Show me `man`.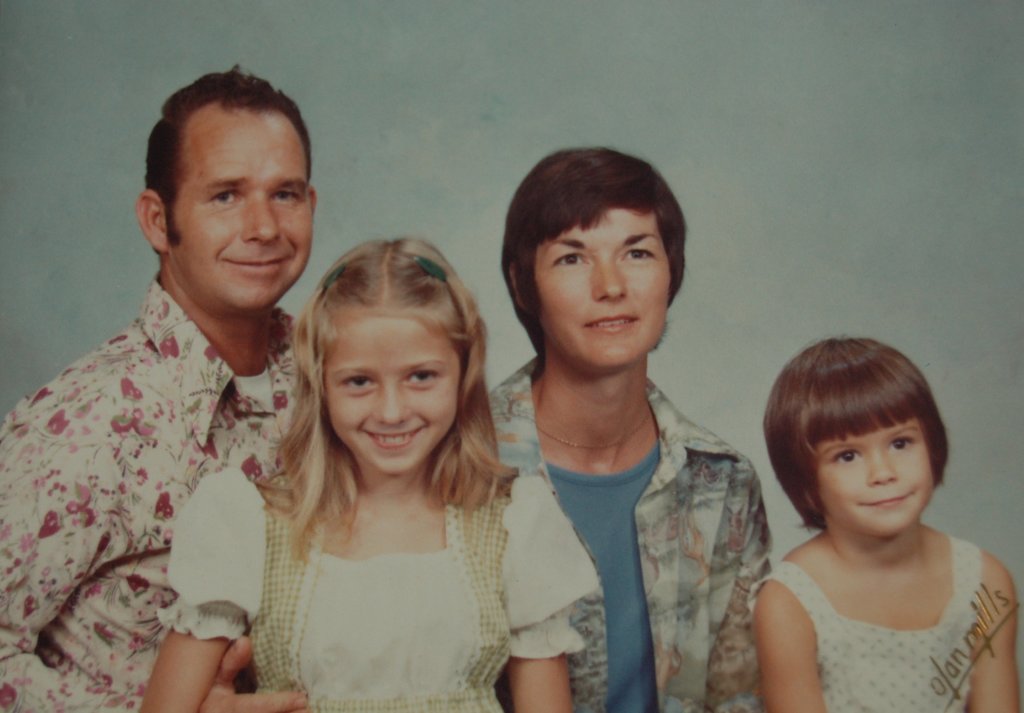
`man` is here: l=15, t=91, r=343, b=684.
